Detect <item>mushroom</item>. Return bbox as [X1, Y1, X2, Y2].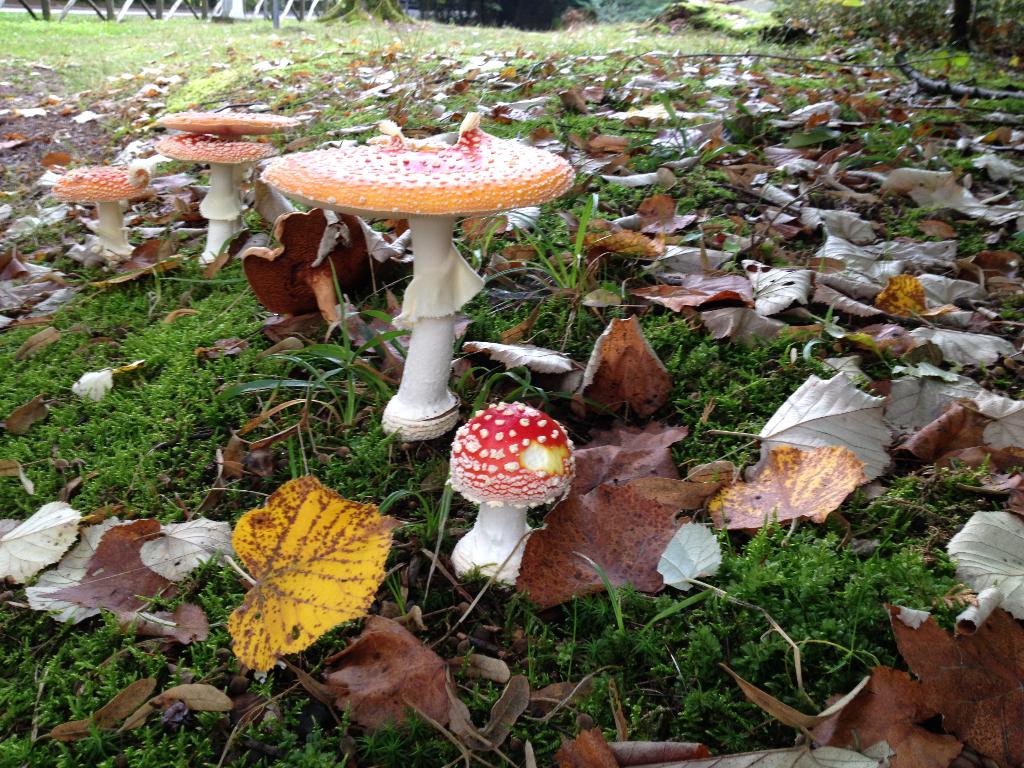
[153, 102, 296, 144].
